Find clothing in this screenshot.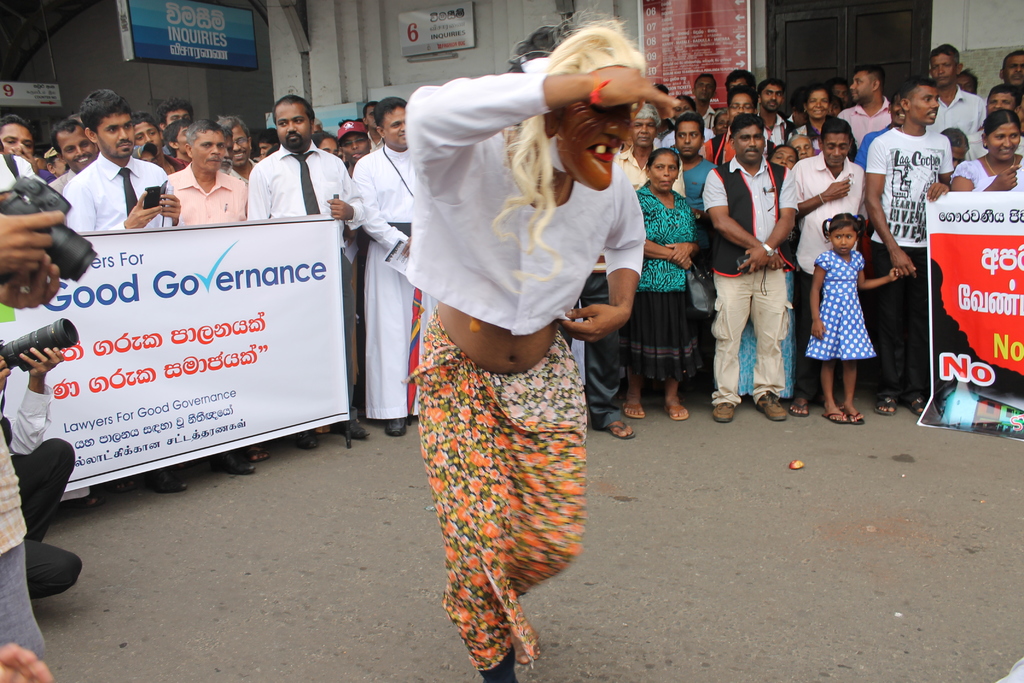
The bounding box for clothing is pyautogui.locateOnScreen(0, 423, 46, 664).
